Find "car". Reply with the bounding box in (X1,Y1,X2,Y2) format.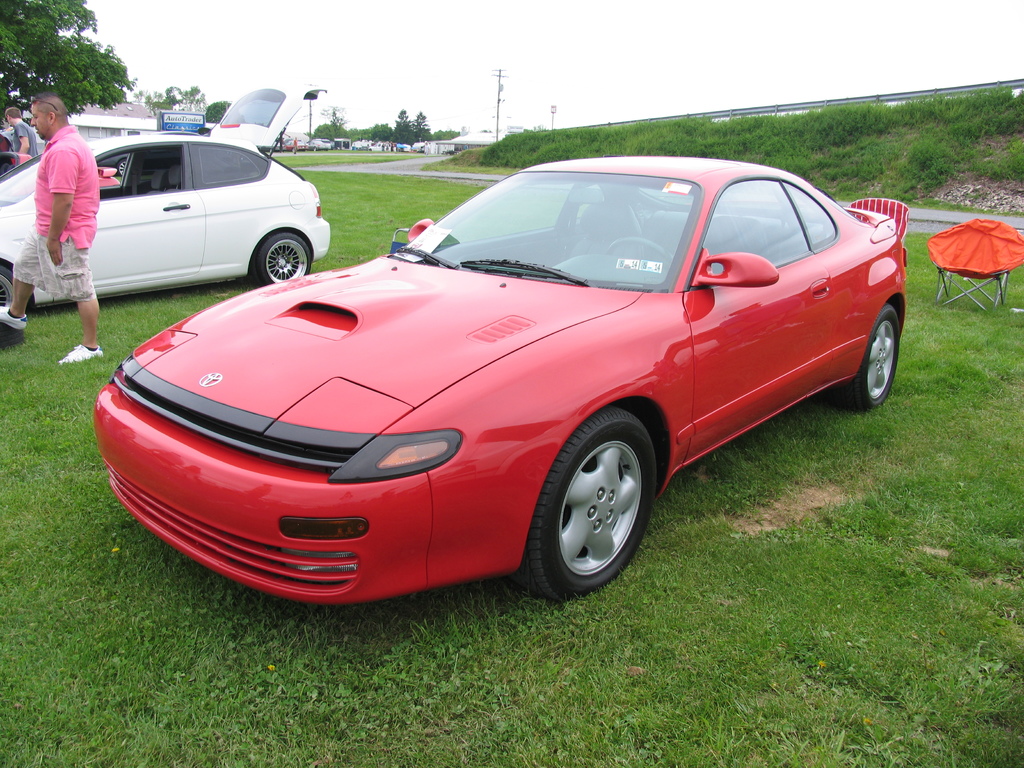
(284,140,312,149).
